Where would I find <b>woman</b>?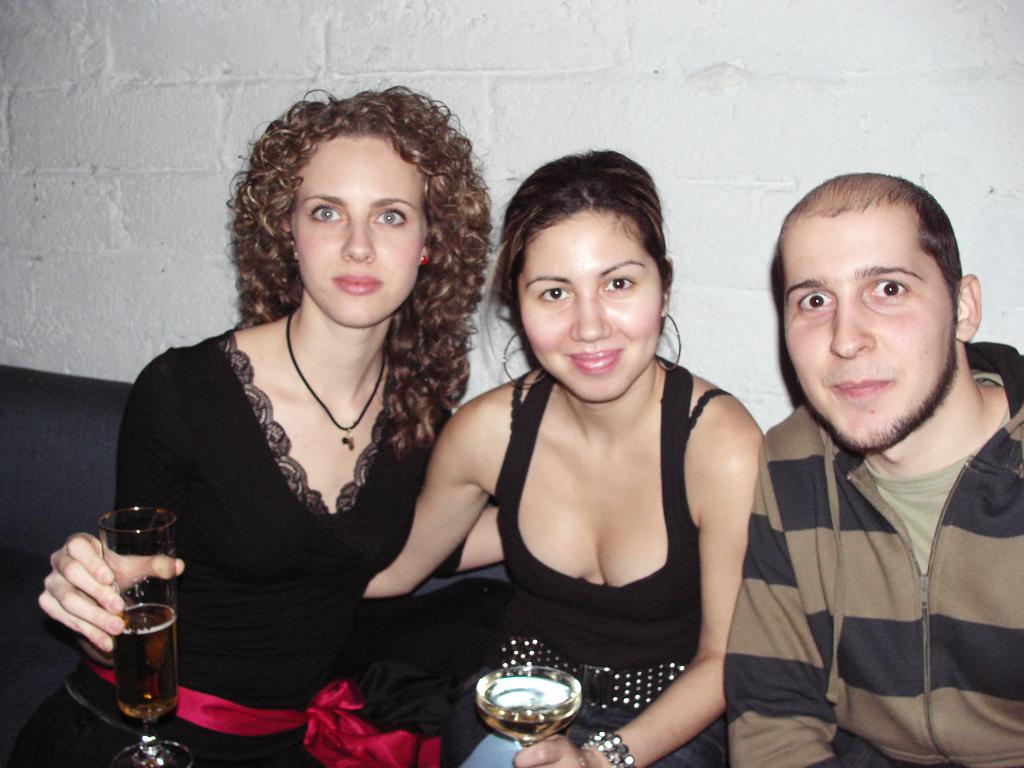
At {"left": 365, "top": 147, "right": 765, "bottom": 767}.
